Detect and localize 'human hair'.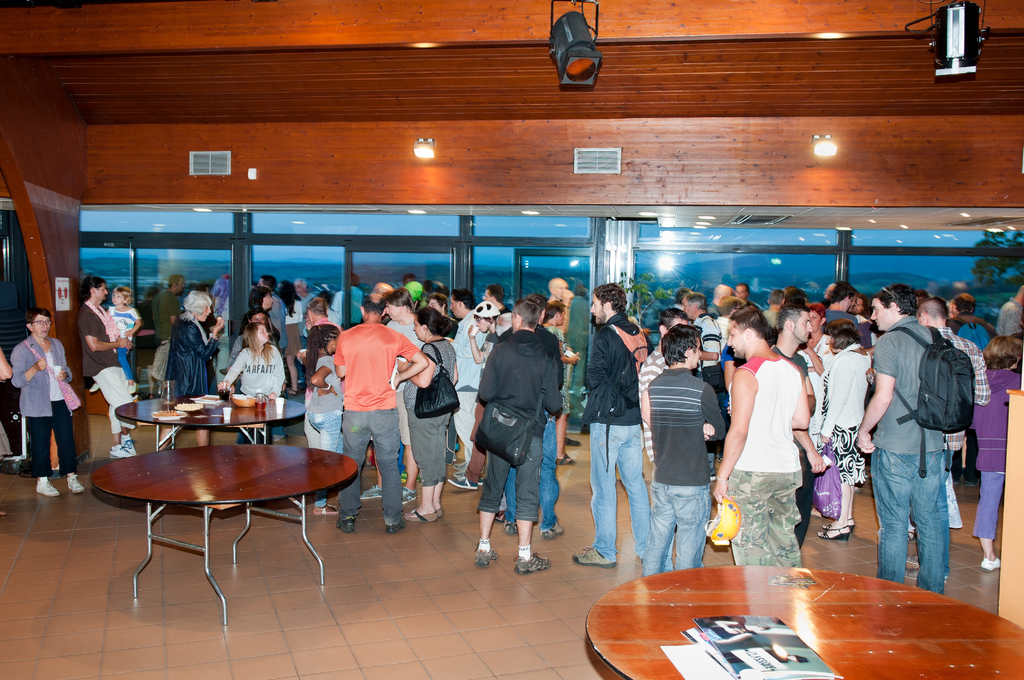
Localized at region(413, 305, 455, 336).
